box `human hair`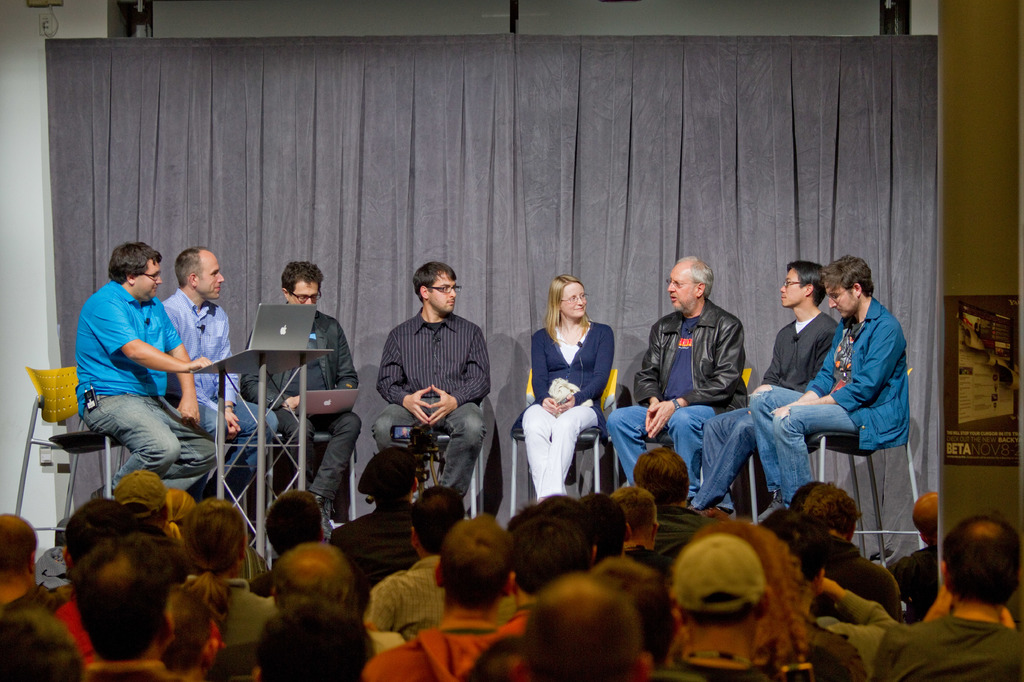
{"x1": 639, "y1": 453, "x2": 698, "y2": 509}
